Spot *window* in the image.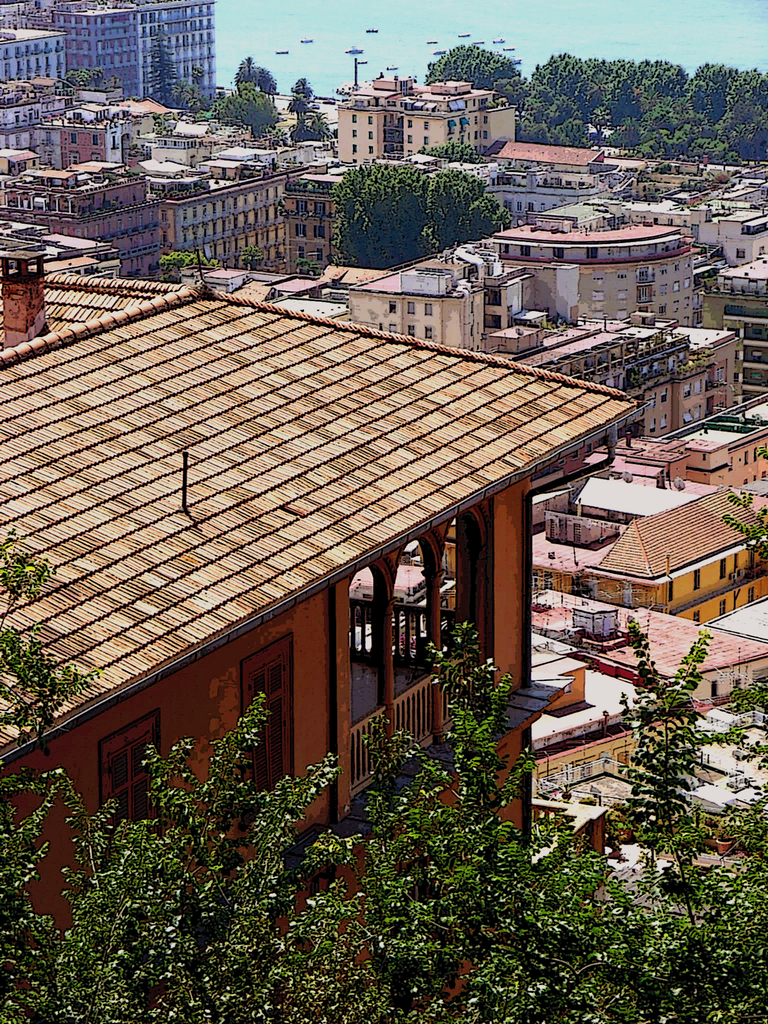
*window* found at detection(388, 299, 396, 311).
